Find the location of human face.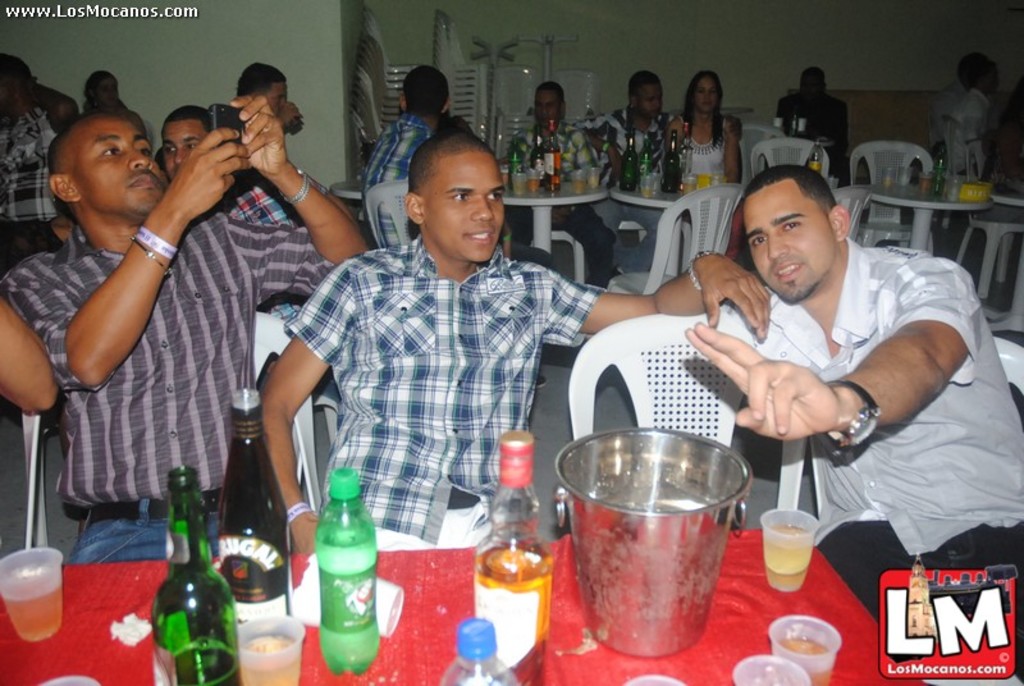
Location: x1=535, y1=91, x2=559, y2=122.
